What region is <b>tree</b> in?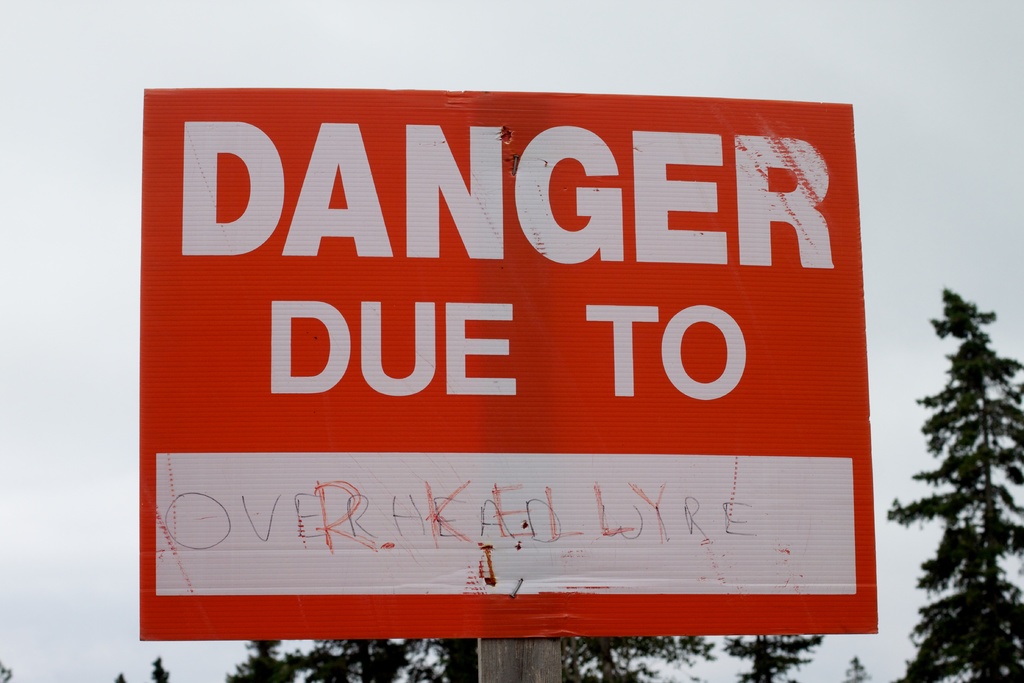
locate(223, 639, 715, 682).
